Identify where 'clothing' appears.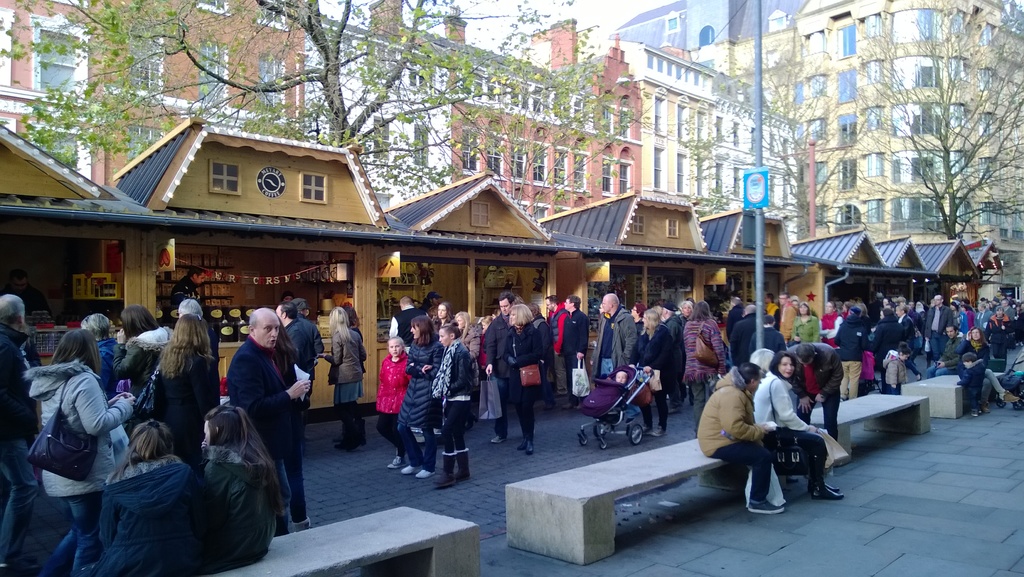
Appears at (left=561, top=310, right=588, bottom=400).
